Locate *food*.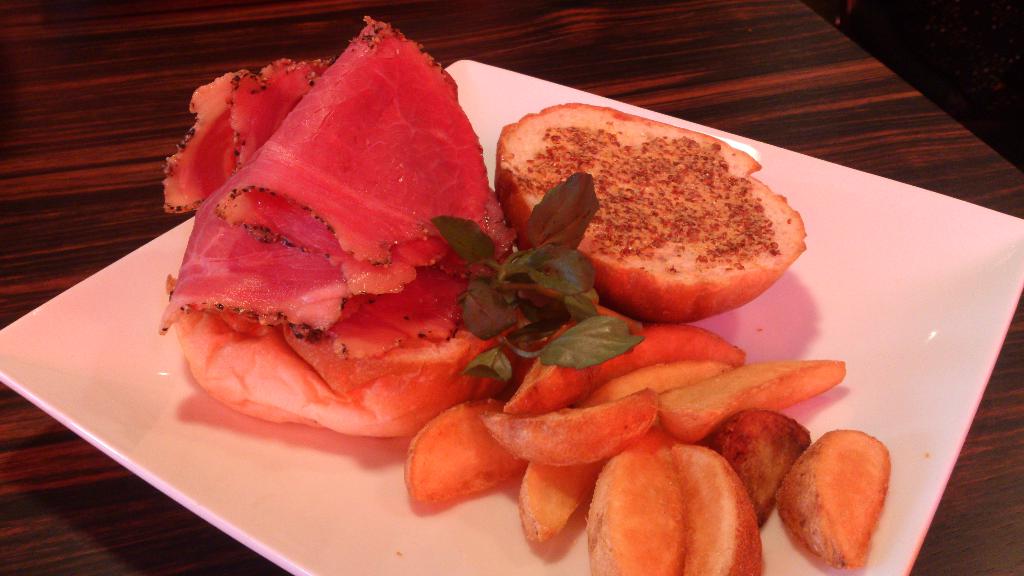
Bounding box: {"x1": 707, "y1": 403, "x2": 812, "y2": 527}.
